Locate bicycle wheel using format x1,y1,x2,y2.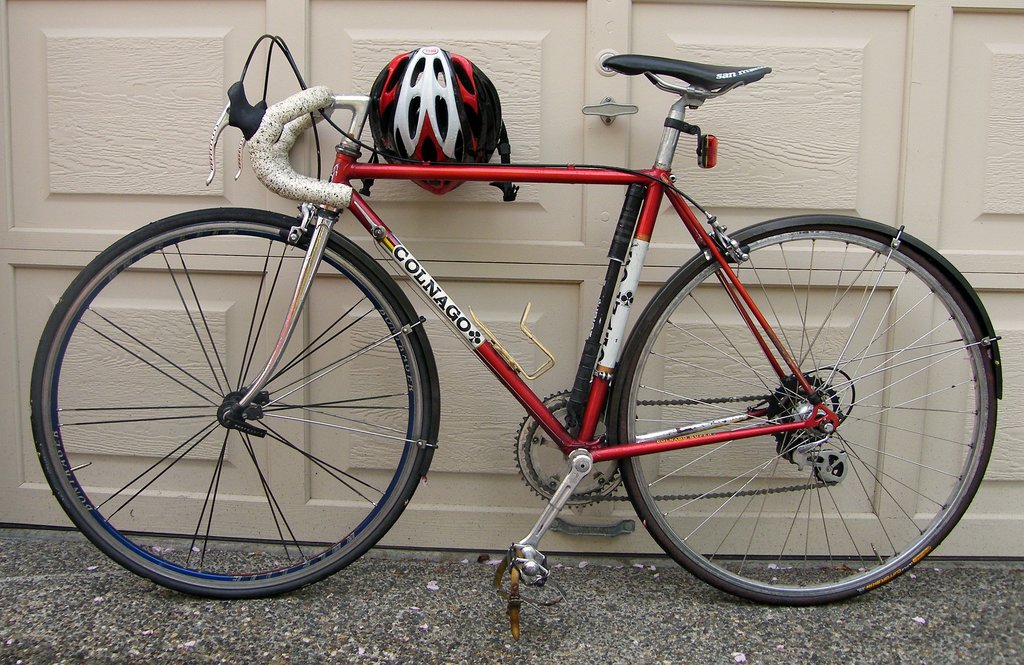
26,208,435,598.
